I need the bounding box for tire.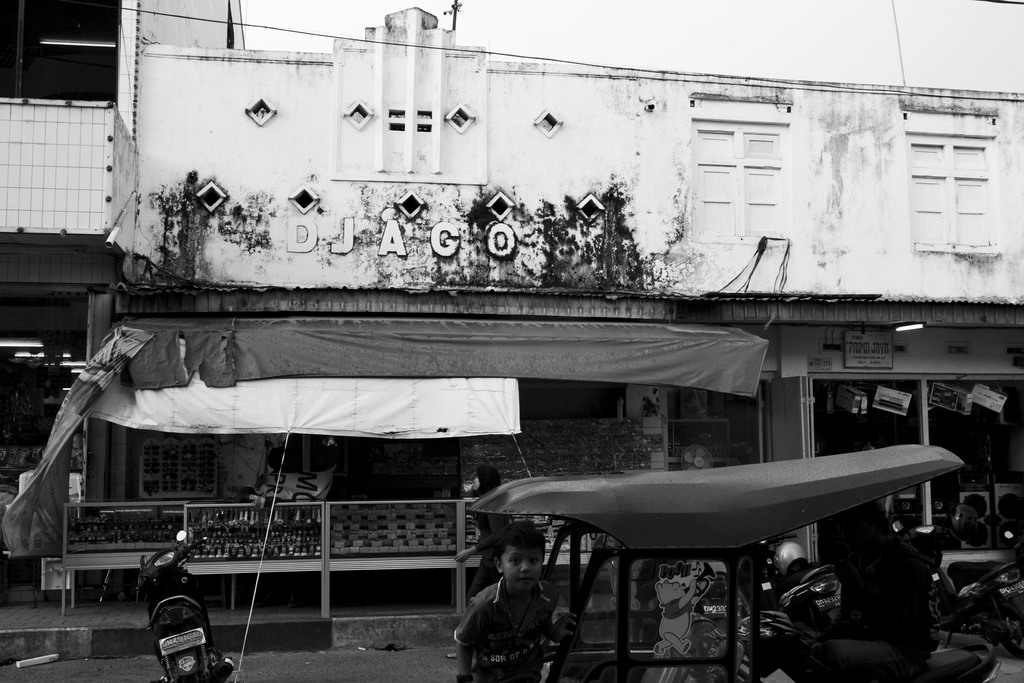
Here it is: BBox(999, 603, 1023, 652).
